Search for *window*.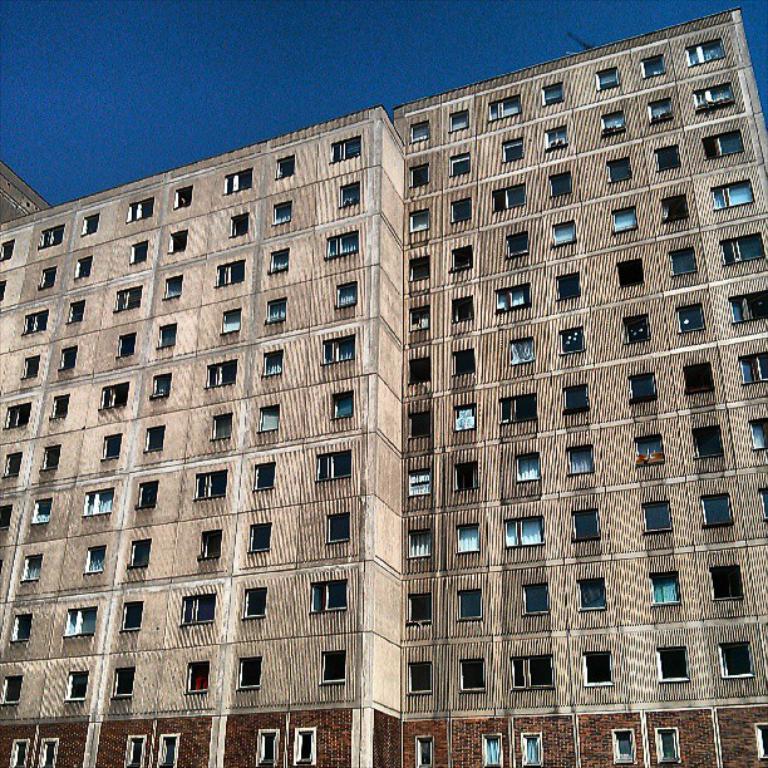
Found at rect(654, 724, 676, 764).
